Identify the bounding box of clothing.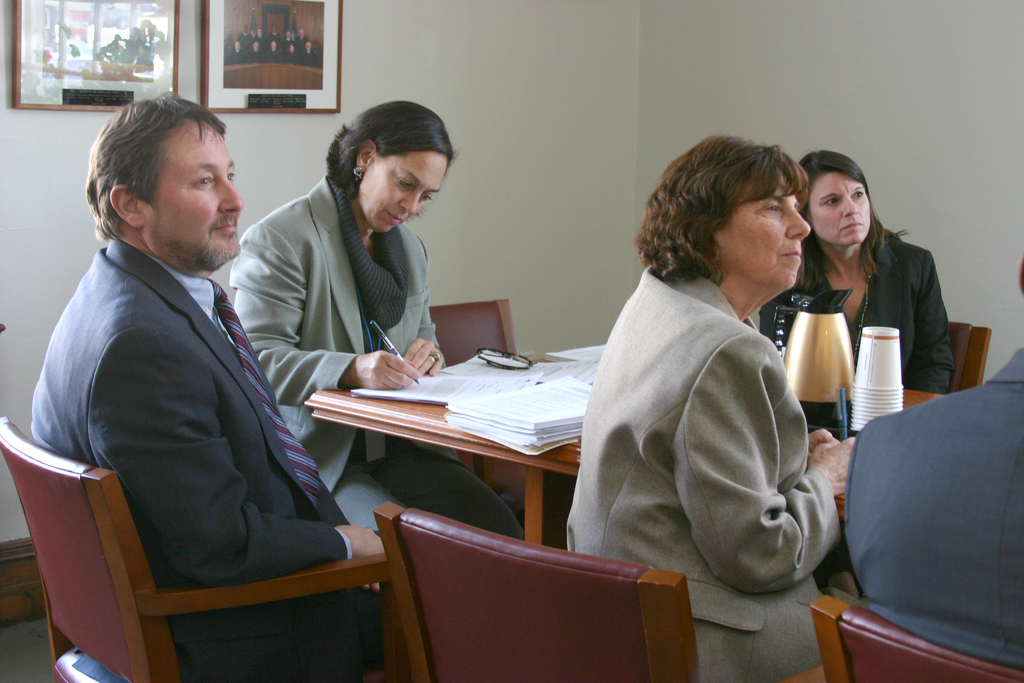
Rect(763, 219, 957, 391).
